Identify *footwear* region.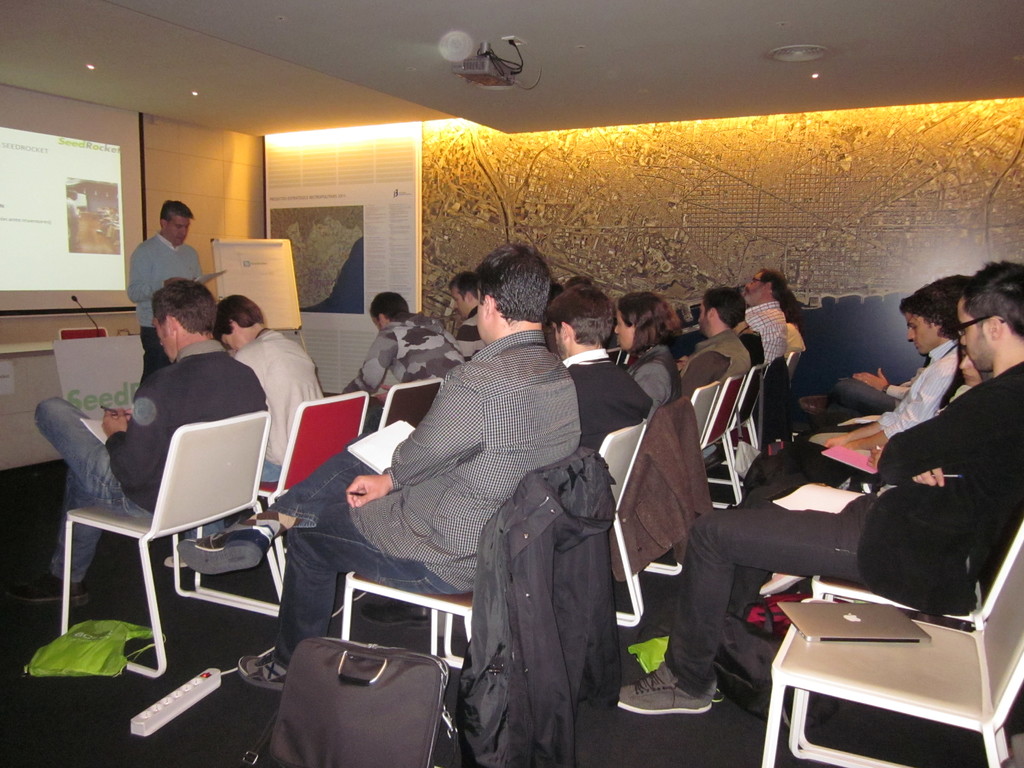
Region: l=771, t=694, r=811, b=736.
